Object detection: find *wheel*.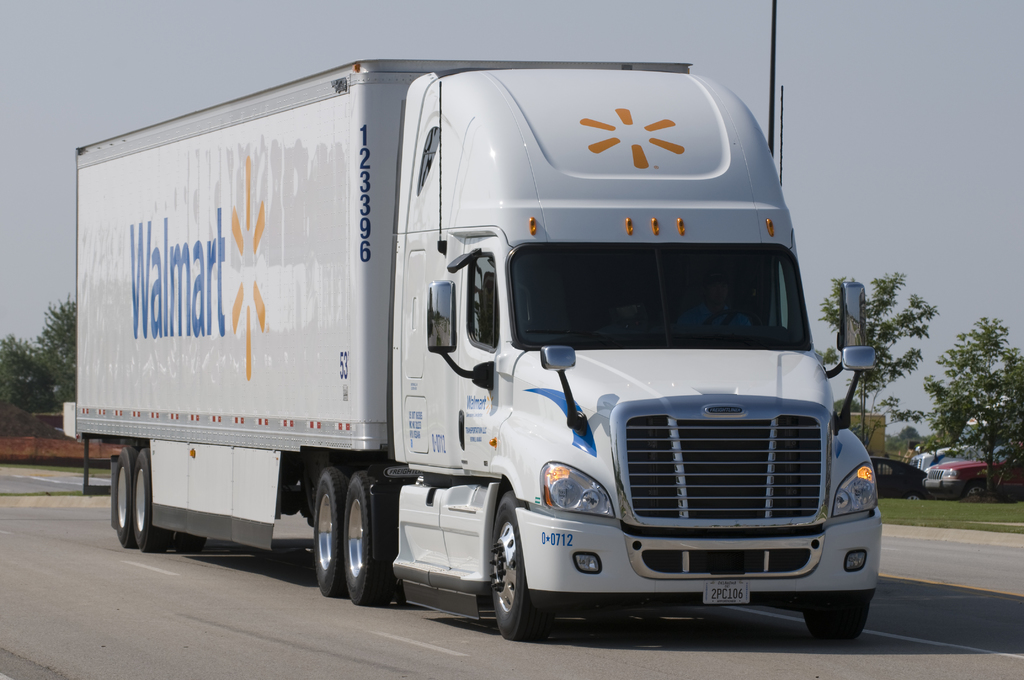
box(106, 449, 134, 542).
